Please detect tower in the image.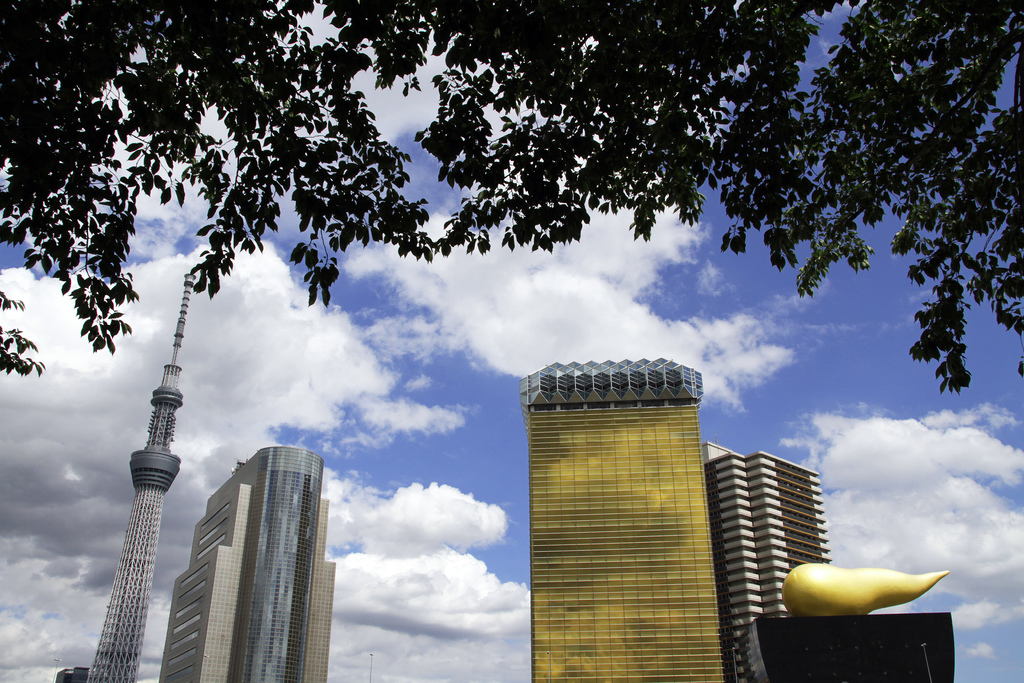
locate(162, 441, 339, 682).
